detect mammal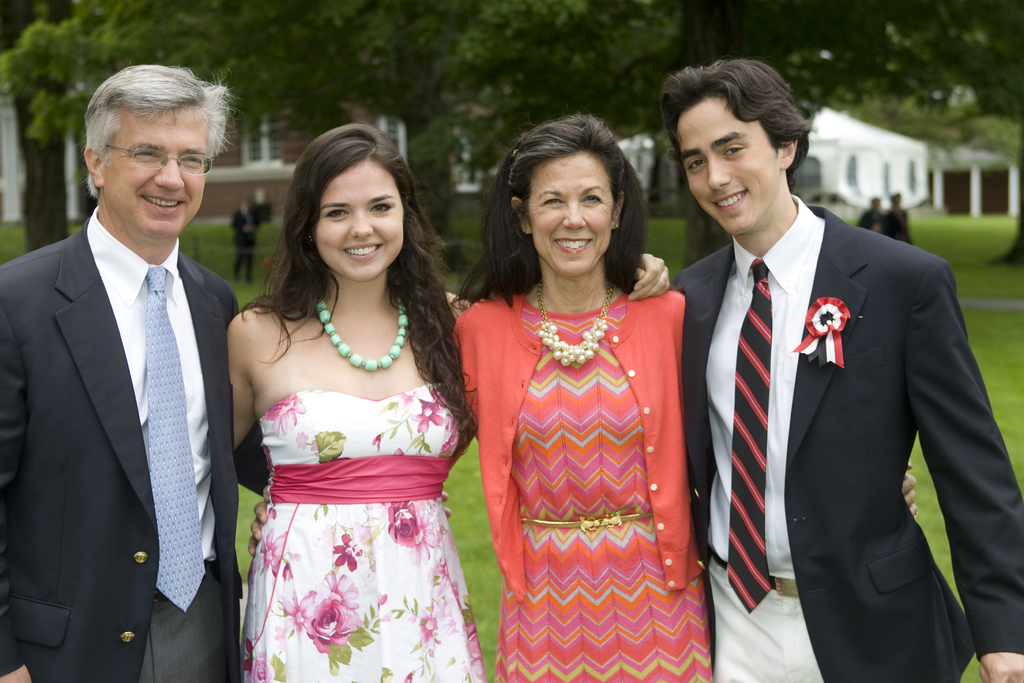
[x1=0, y1=60, x2=273, y2=682]
